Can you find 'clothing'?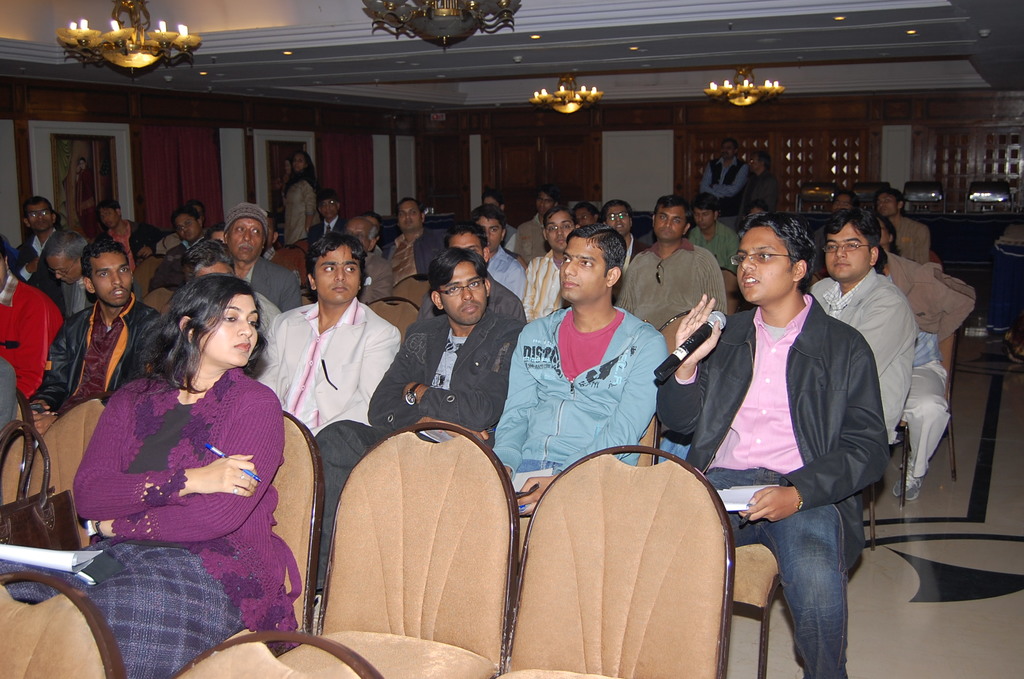
Yes, bounding box: (808,260,920,435).
